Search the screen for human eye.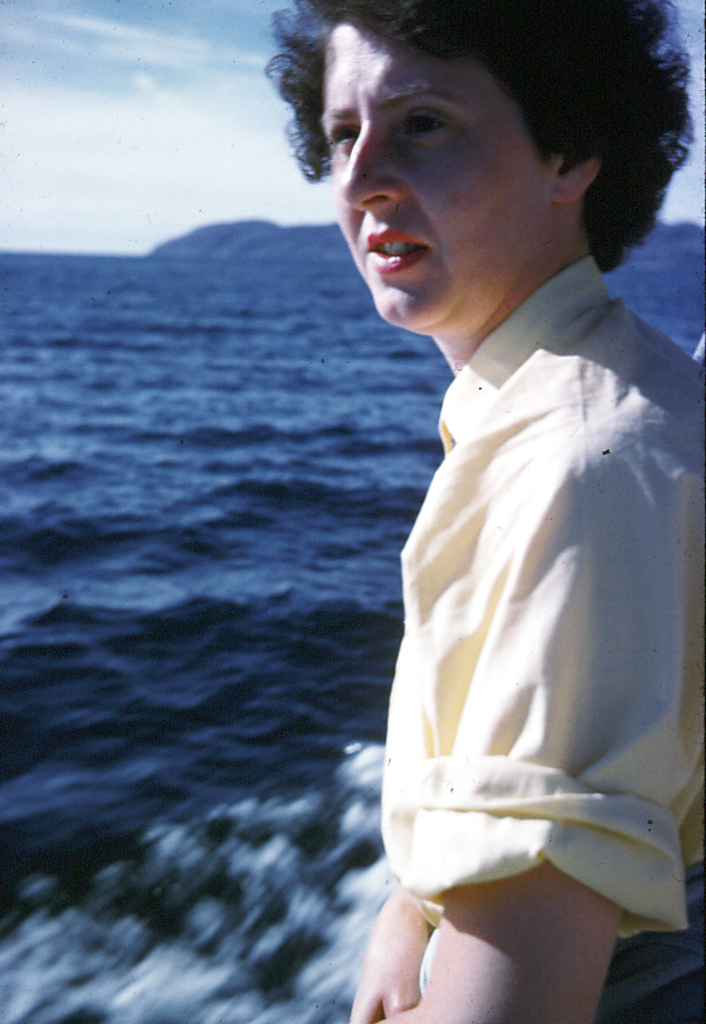
Found at x1=328 y1=116 x2=367 y2=148.
